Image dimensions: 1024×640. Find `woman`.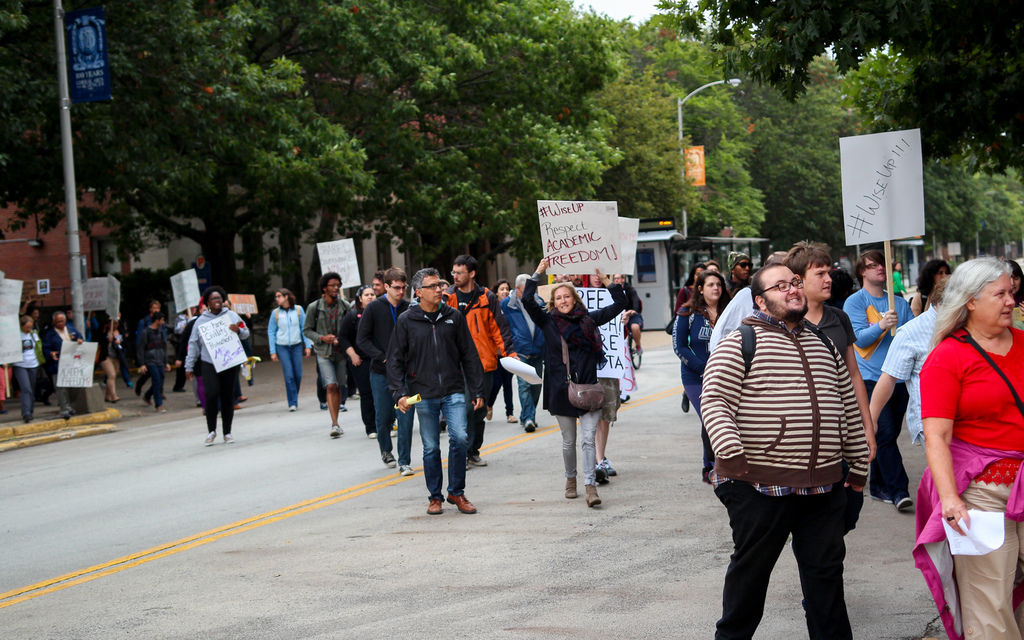
266/283/318/413.
